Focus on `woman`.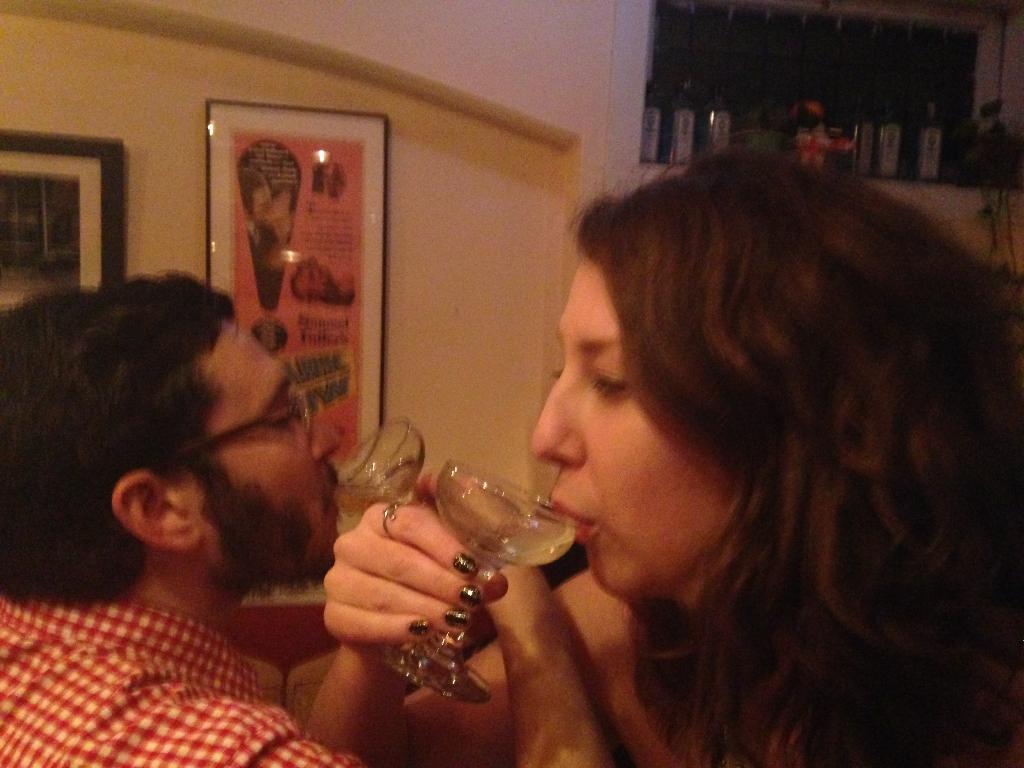
Focused at region(410, 129, 1018, 767).
